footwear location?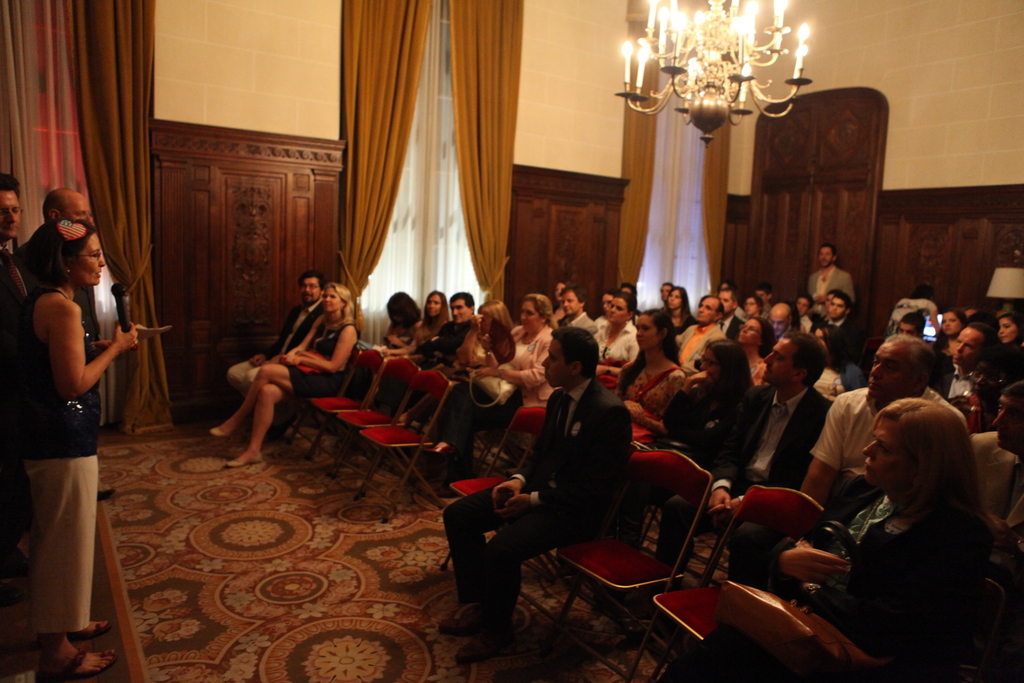
(left=38, top=646, right=117, bottom=682)
